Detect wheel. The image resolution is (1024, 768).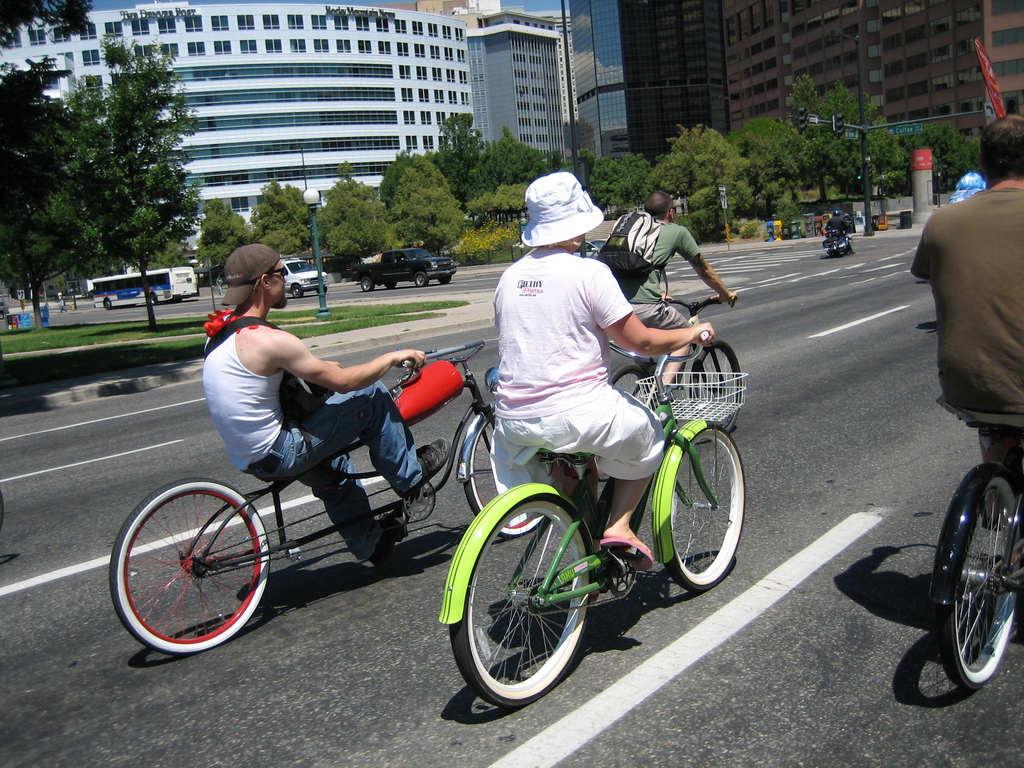
bbox(314, 286, 326, 296).
